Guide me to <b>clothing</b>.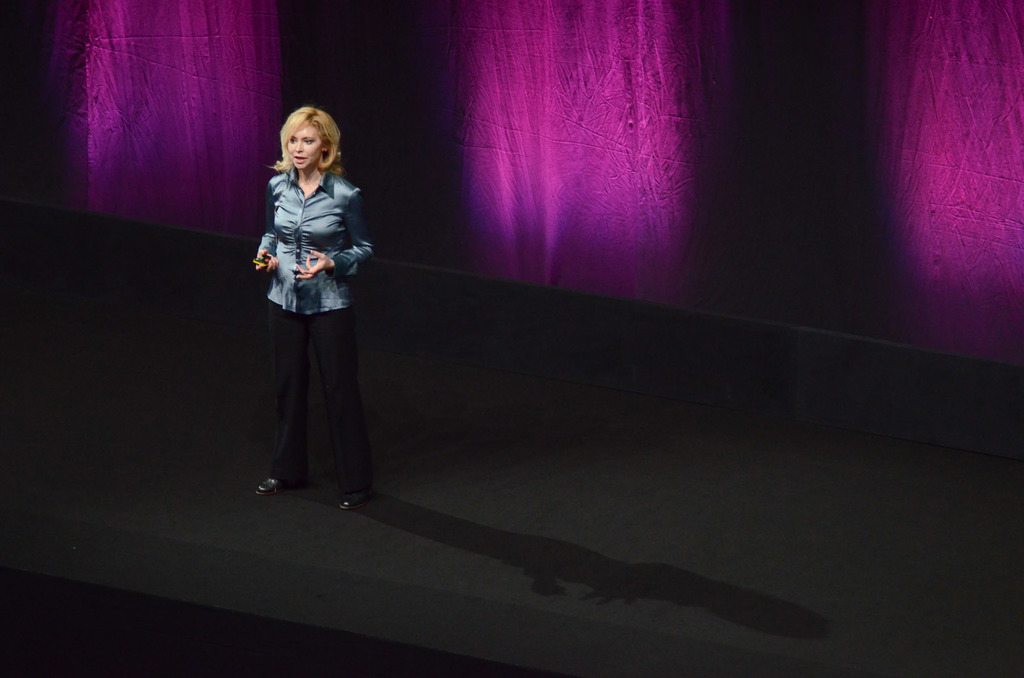
Guidance: bbox=[253, 168, 374, 492].
